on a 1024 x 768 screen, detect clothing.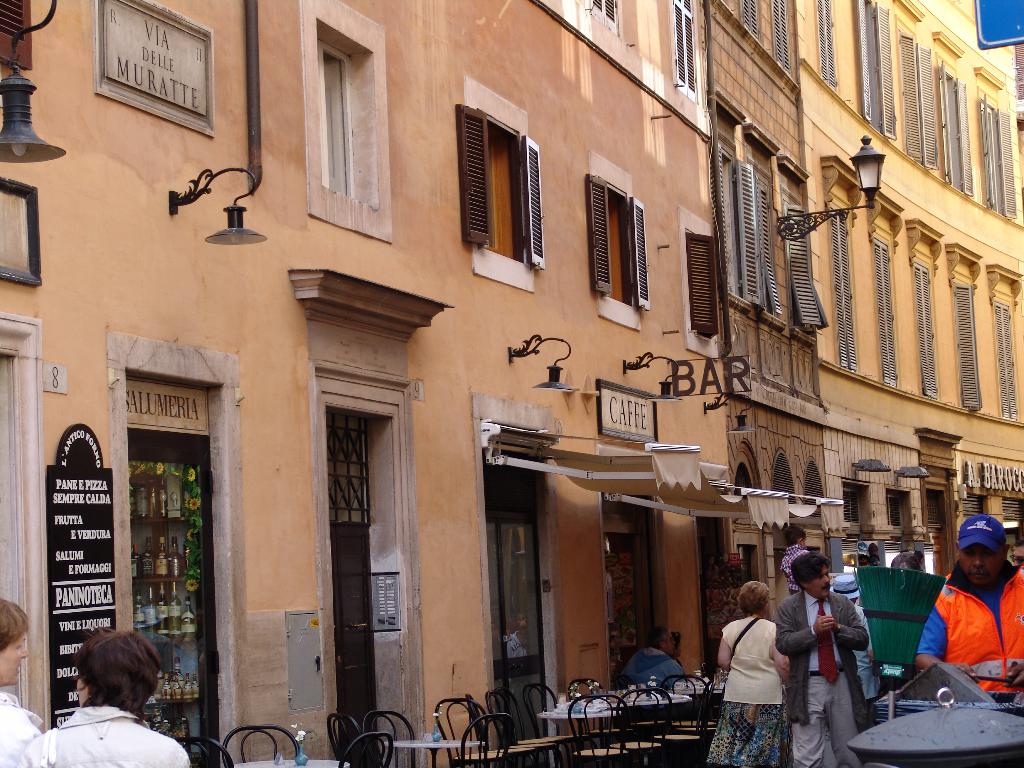
{"x1": 708, "y1": 617, "x2": 786, "y2": 767}.
